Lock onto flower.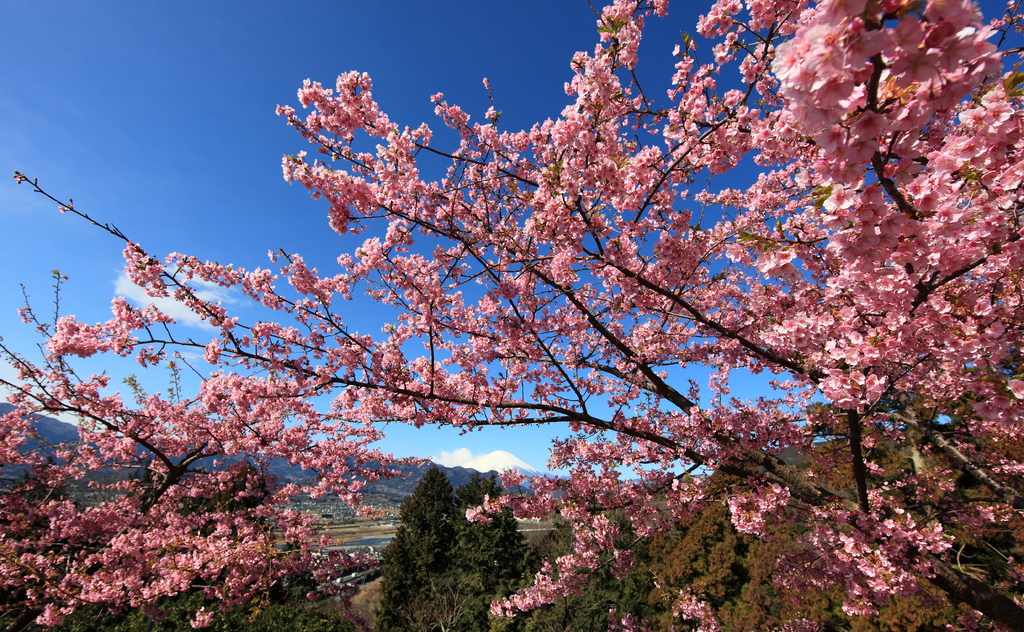
Locked: x1=812, y1=70, x2=858, y2=110.
